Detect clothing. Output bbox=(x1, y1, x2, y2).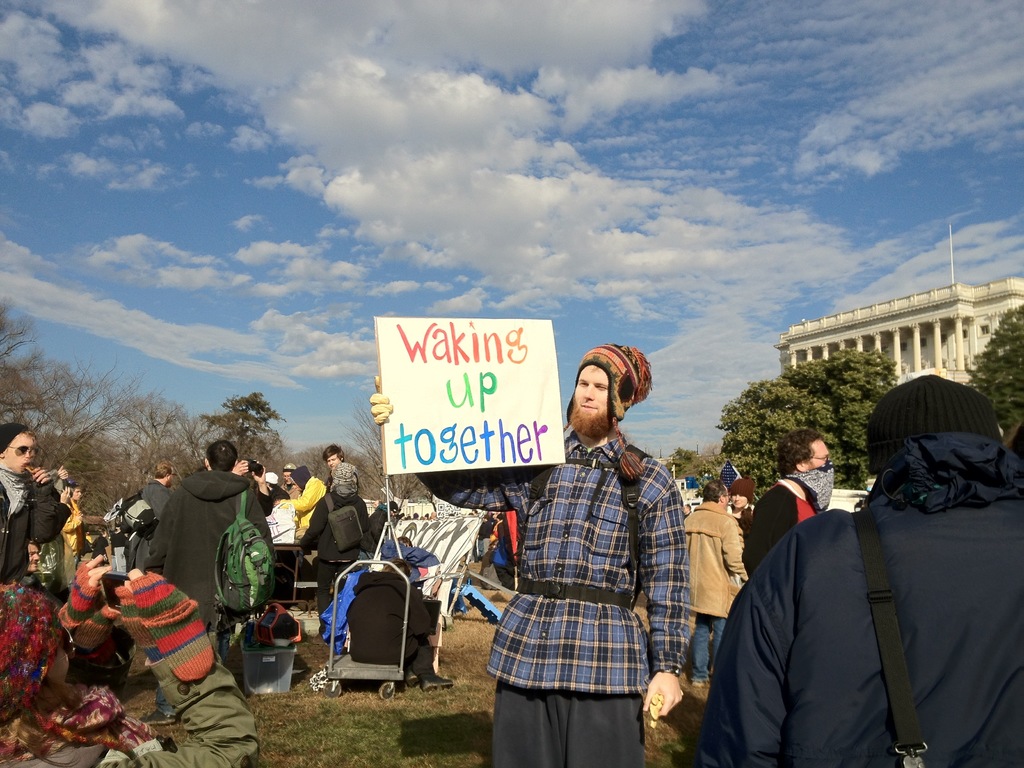
bbox=(292, 473, 326, 535).
